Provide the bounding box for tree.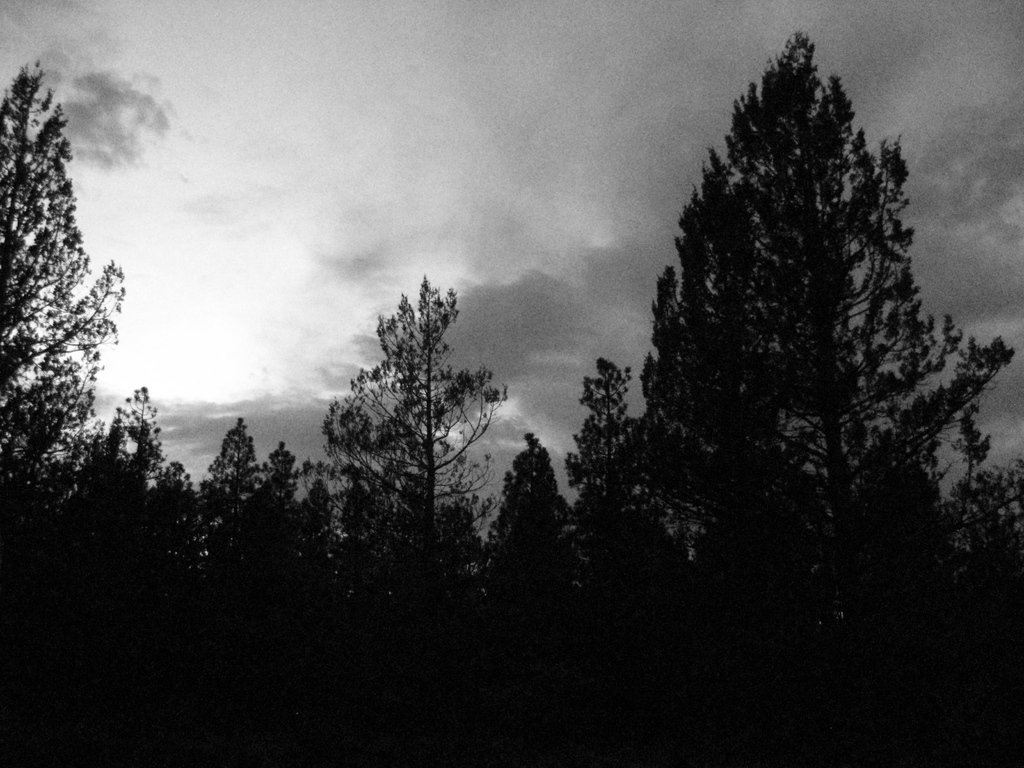
(x1=609, y1=47, x2=989, y2=607).
